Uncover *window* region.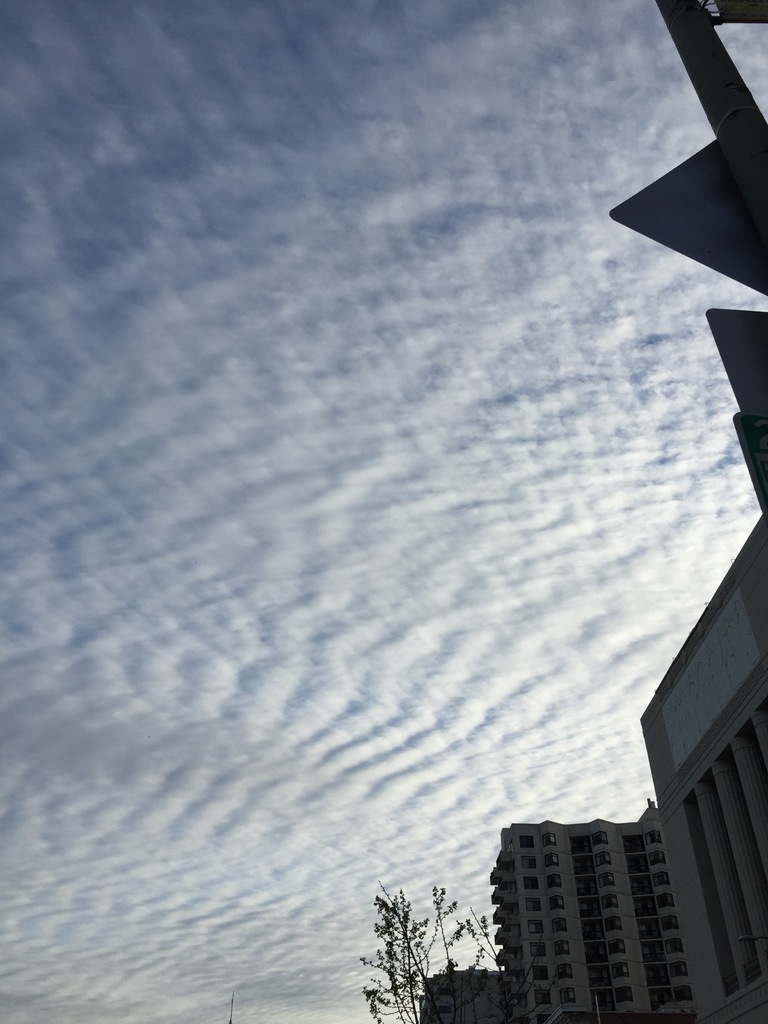
Uncovered: select_region(605, 918, 620, 930).
